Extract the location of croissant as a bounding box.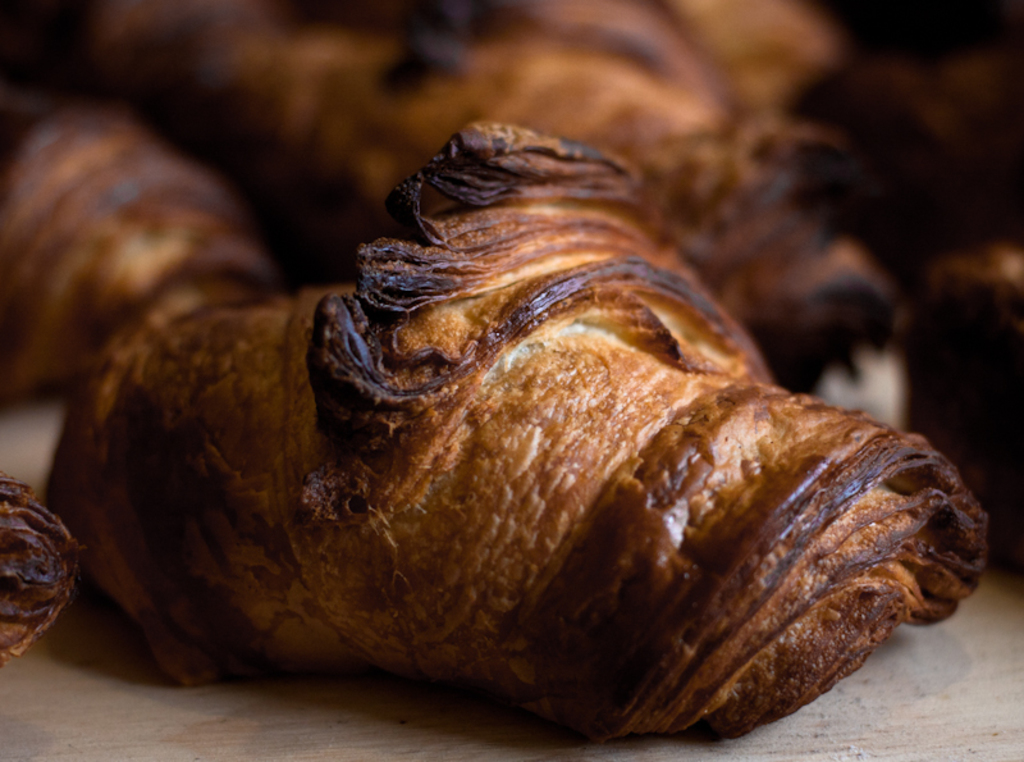
region(91, 0, 905, 394).
